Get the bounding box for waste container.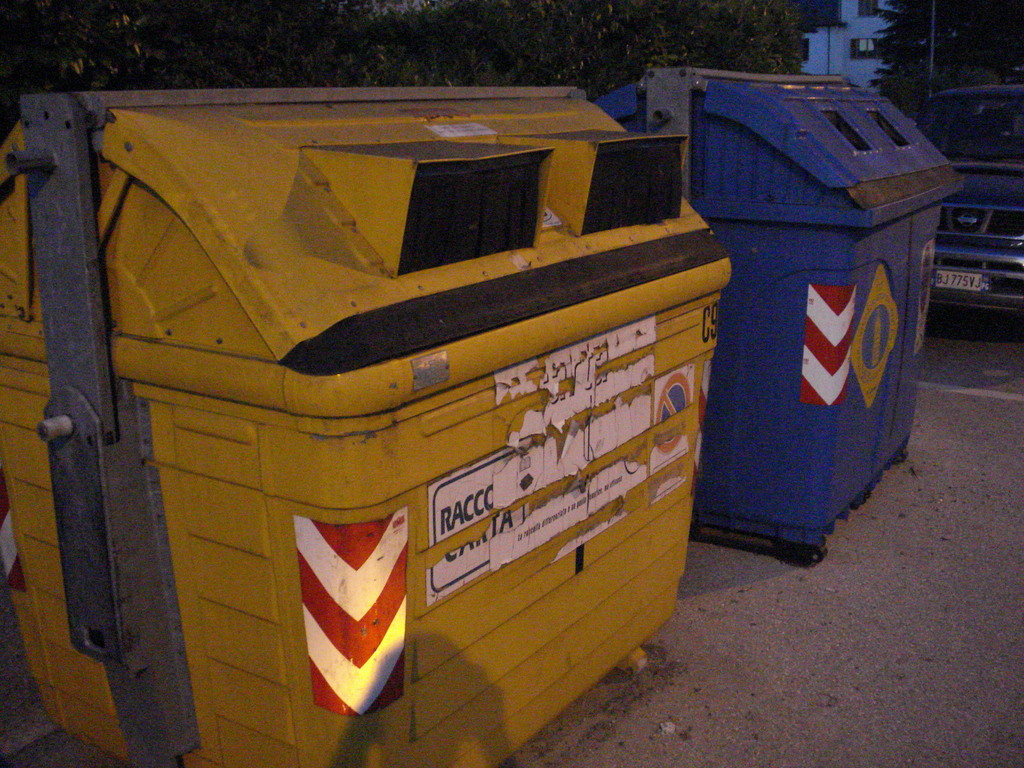
x1=681 y1=78 x2=950 y2=570.
